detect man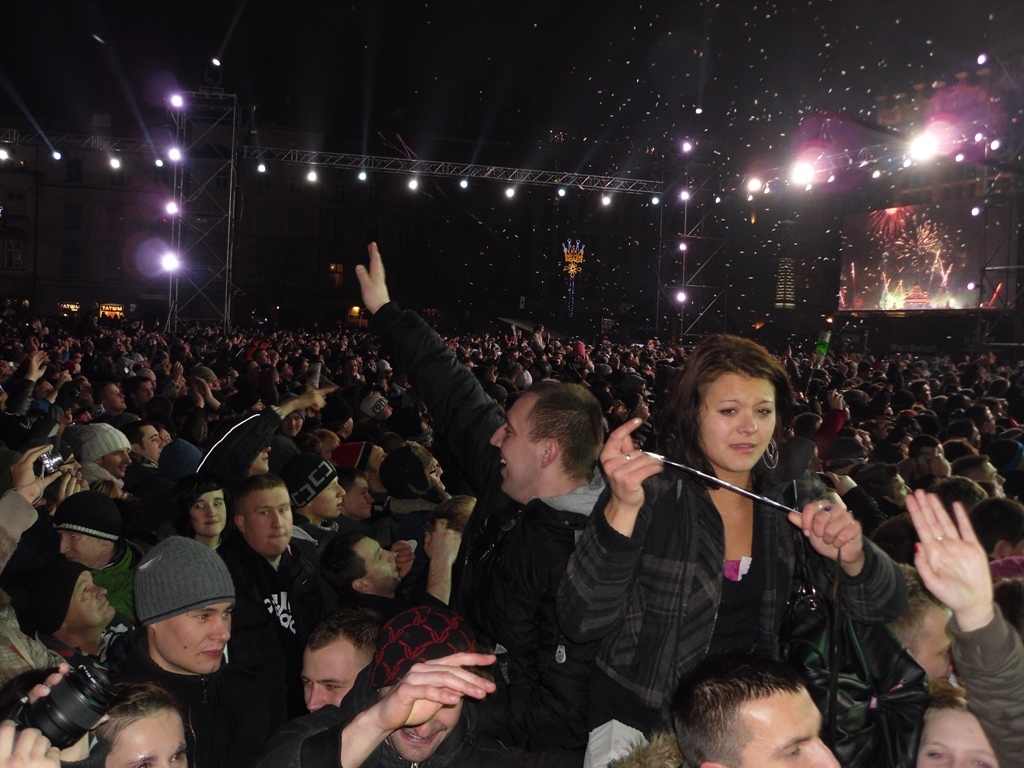
359/240/606/767
